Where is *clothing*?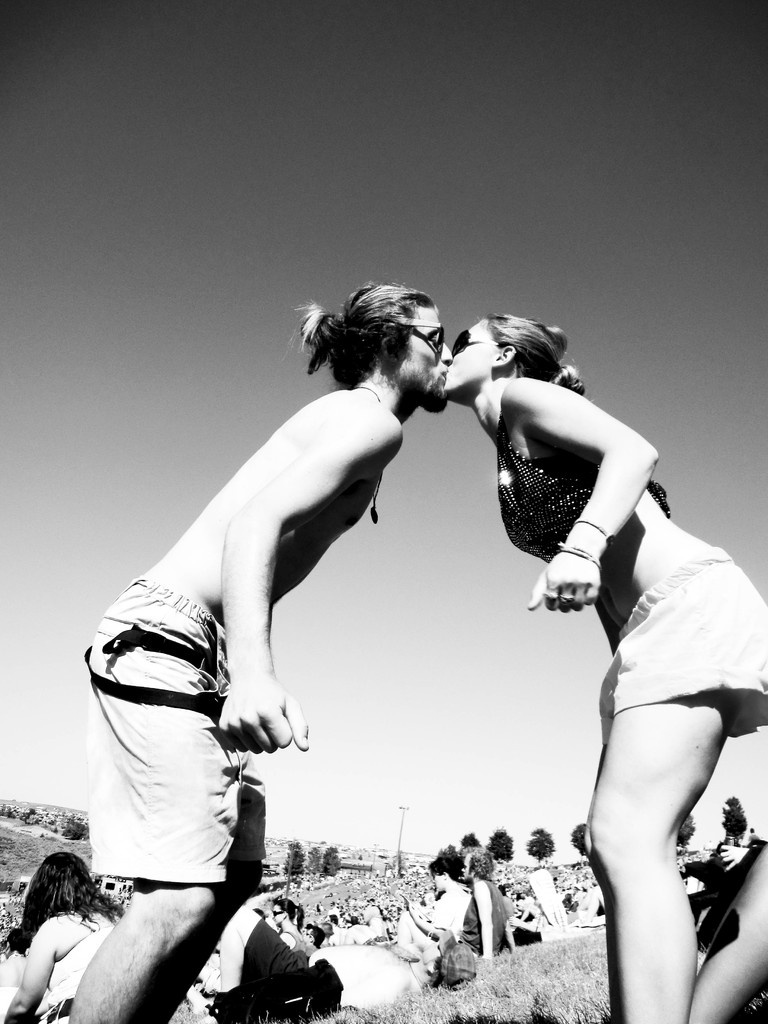
282/932/307/956.
